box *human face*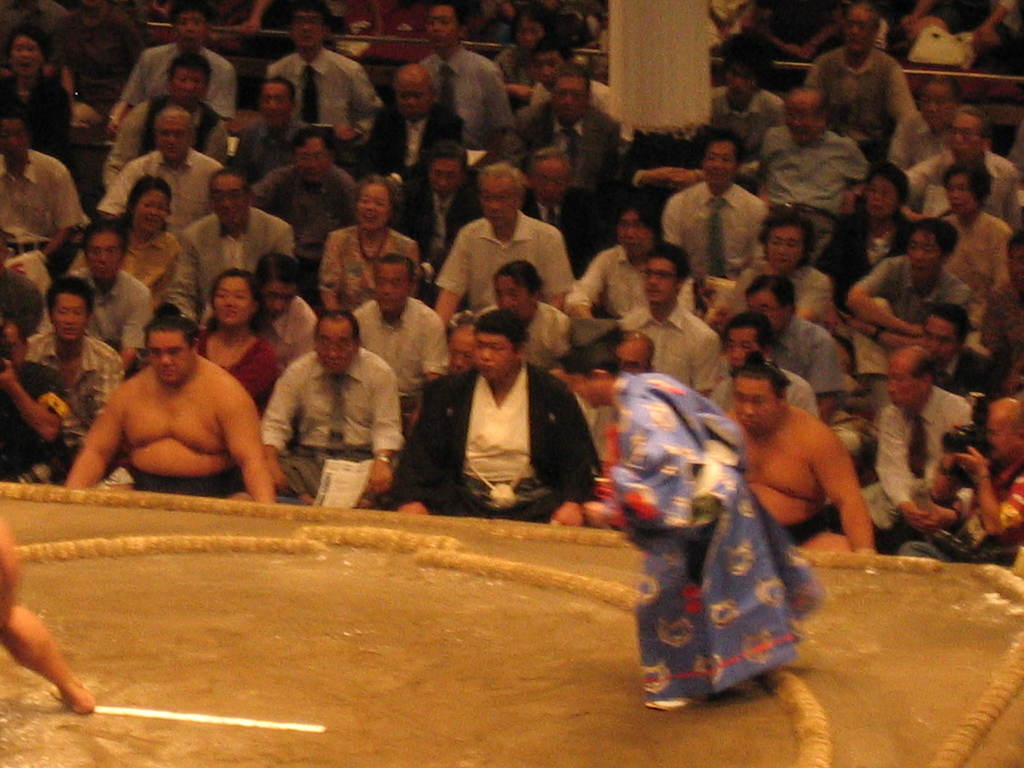
[923,316,955,360]
